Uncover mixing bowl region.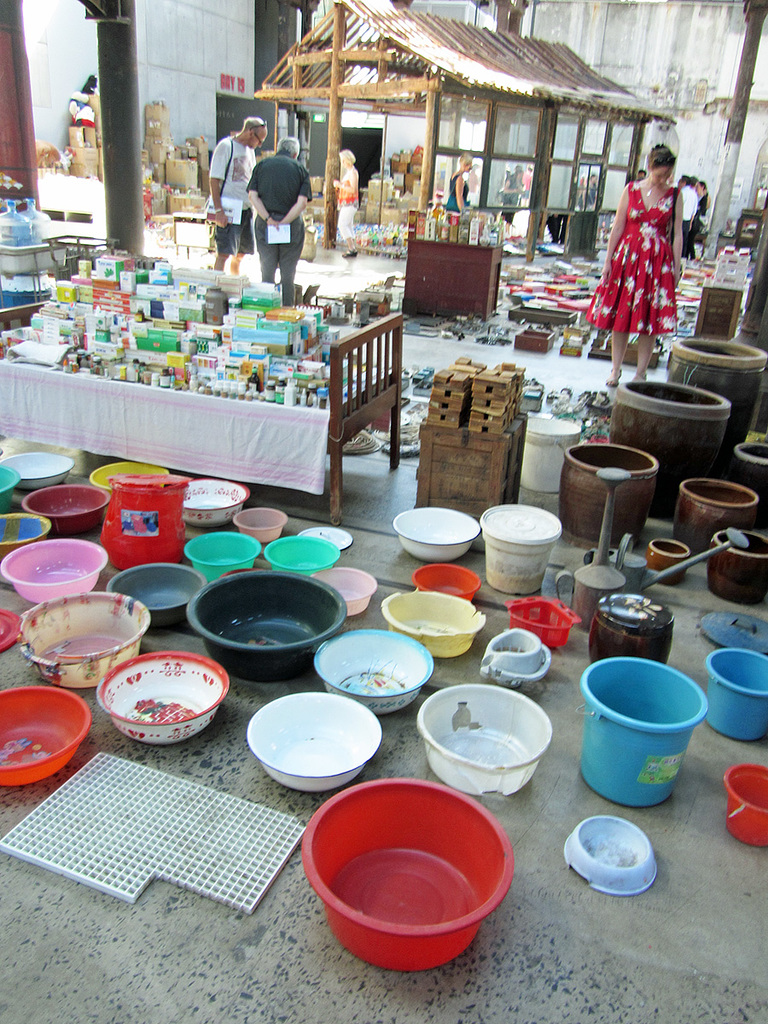
Uncovered: x1=0 y1=450 x2=75 y2=490.
